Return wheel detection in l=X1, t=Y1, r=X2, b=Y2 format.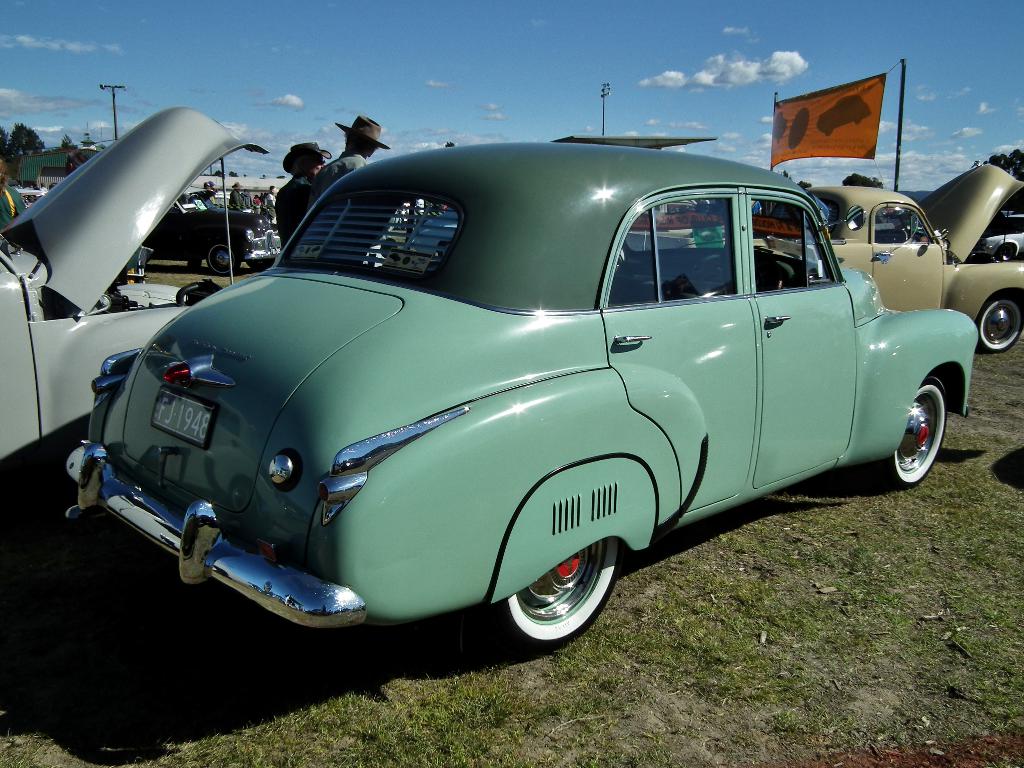
l=250, t=258, r=275, b=271.
